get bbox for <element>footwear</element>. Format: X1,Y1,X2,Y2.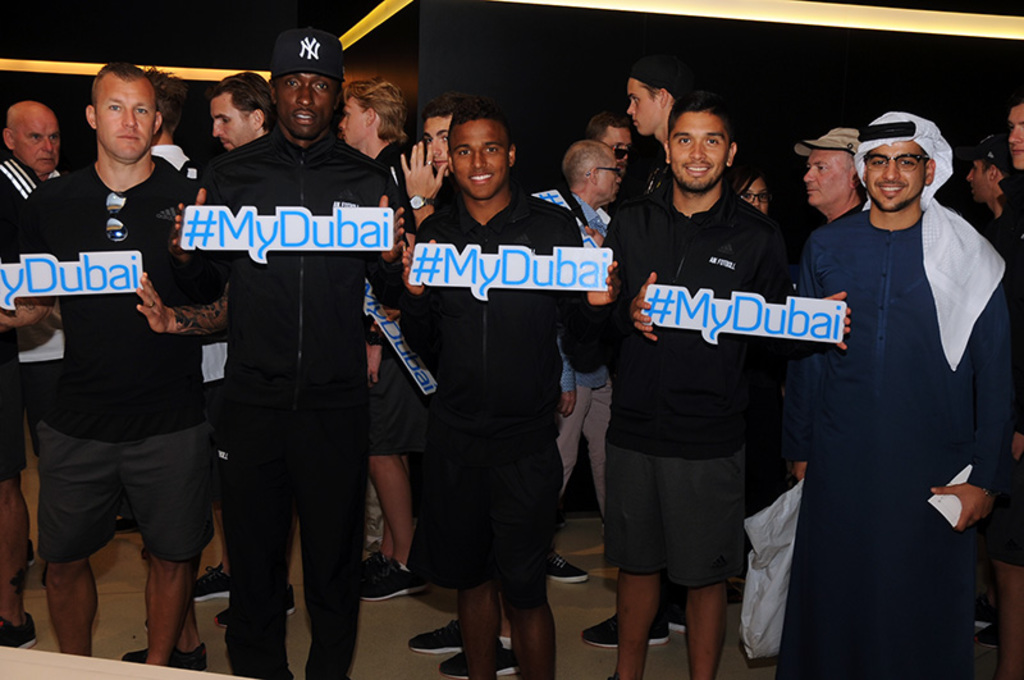
358,547,438,601.
